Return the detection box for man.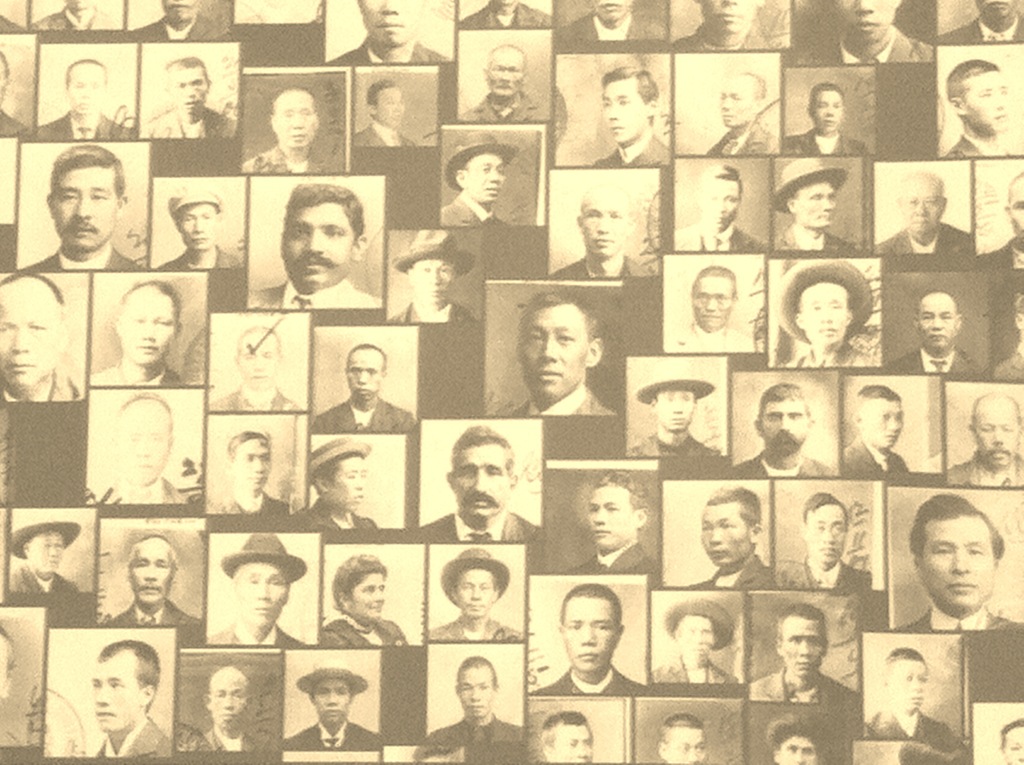
crop(351, 79, 419, 145).
